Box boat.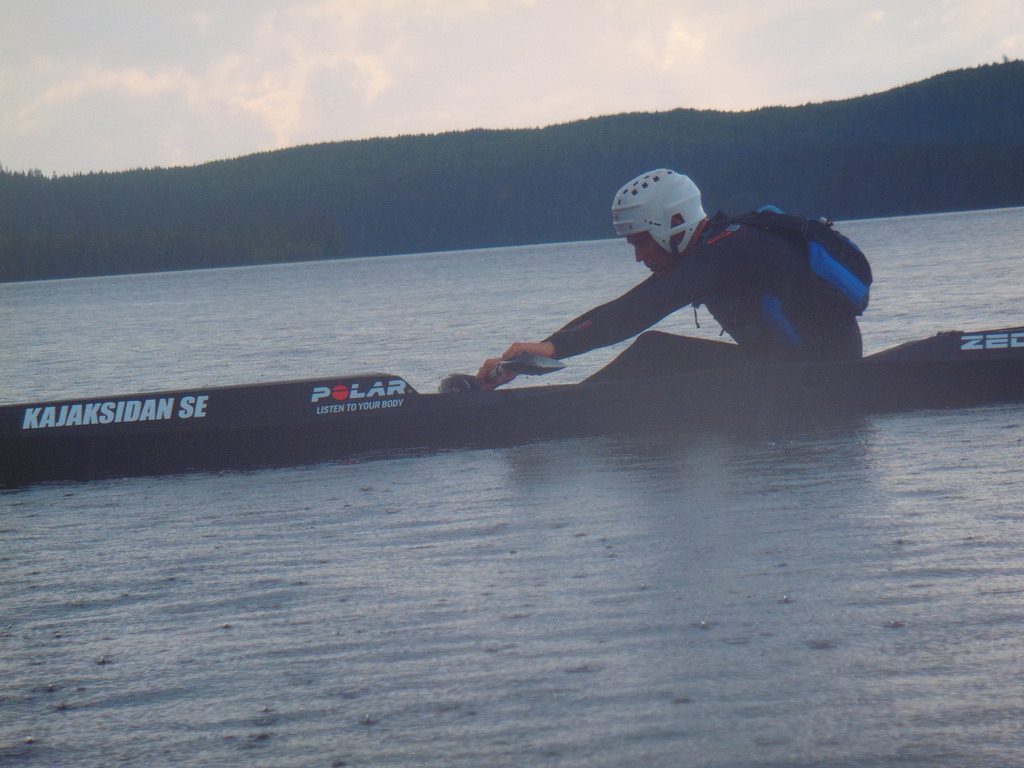
Rect(0, 326, 1023, 454).
